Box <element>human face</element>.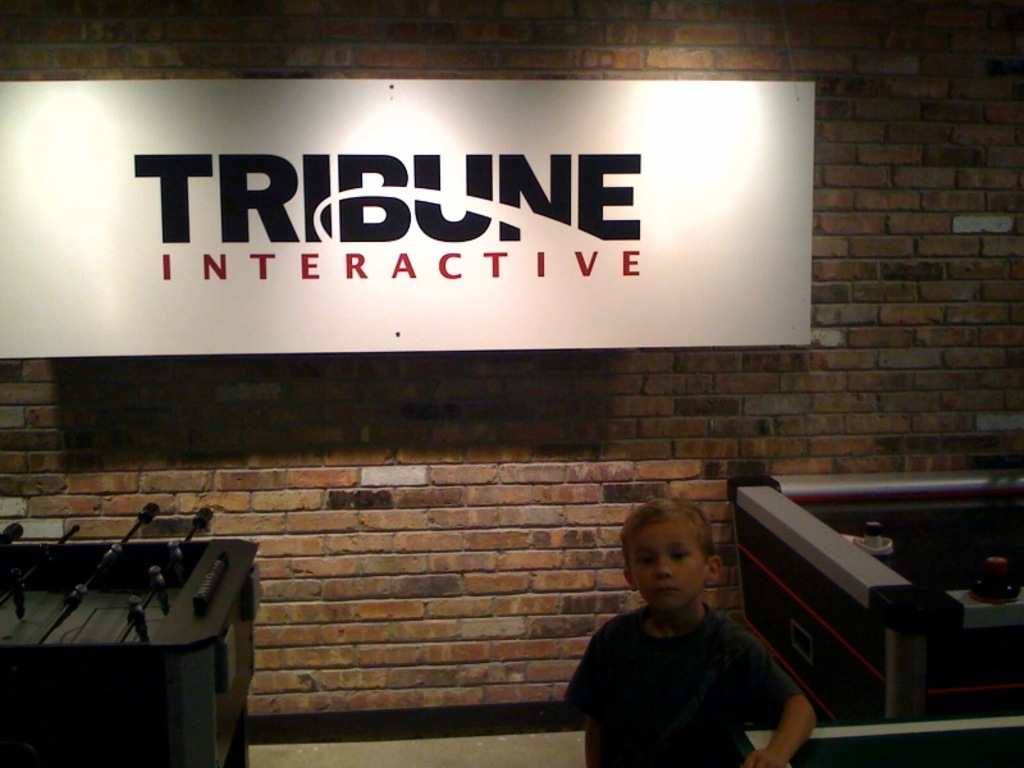
region(630, 522, 704, 611).
